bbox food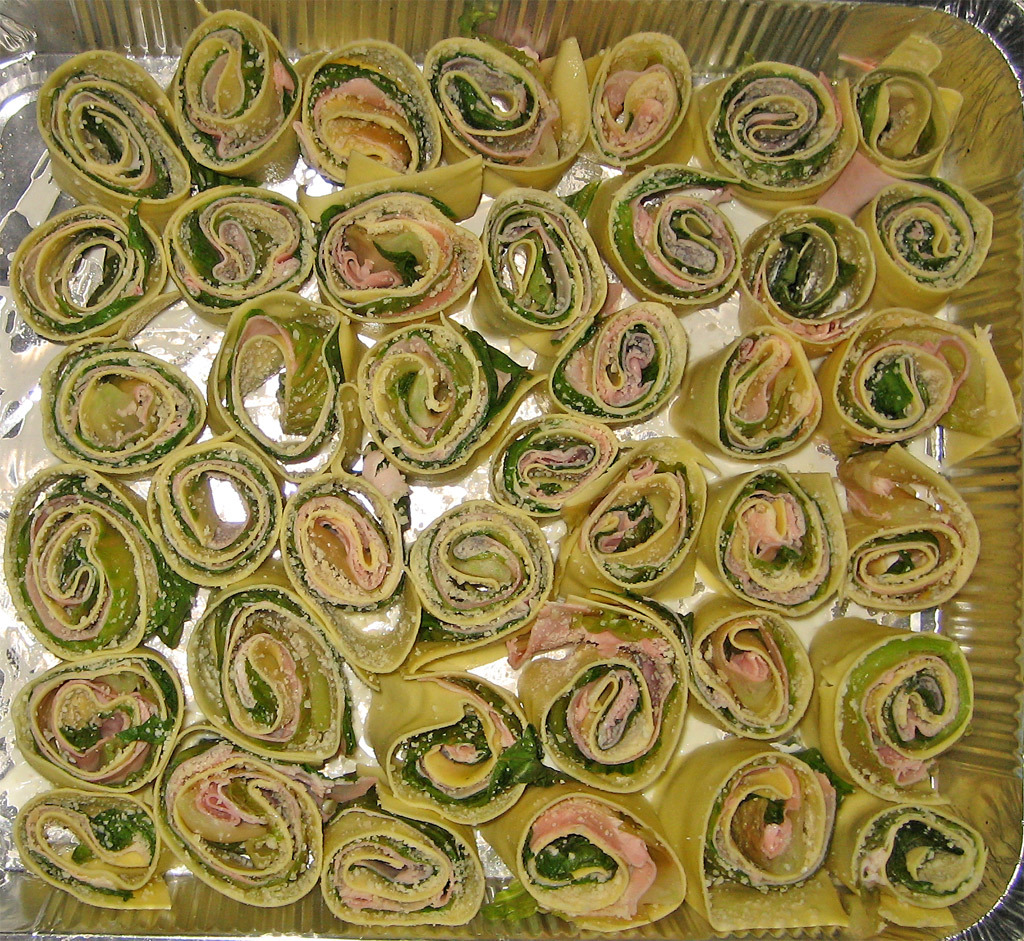
812/156/995/316
